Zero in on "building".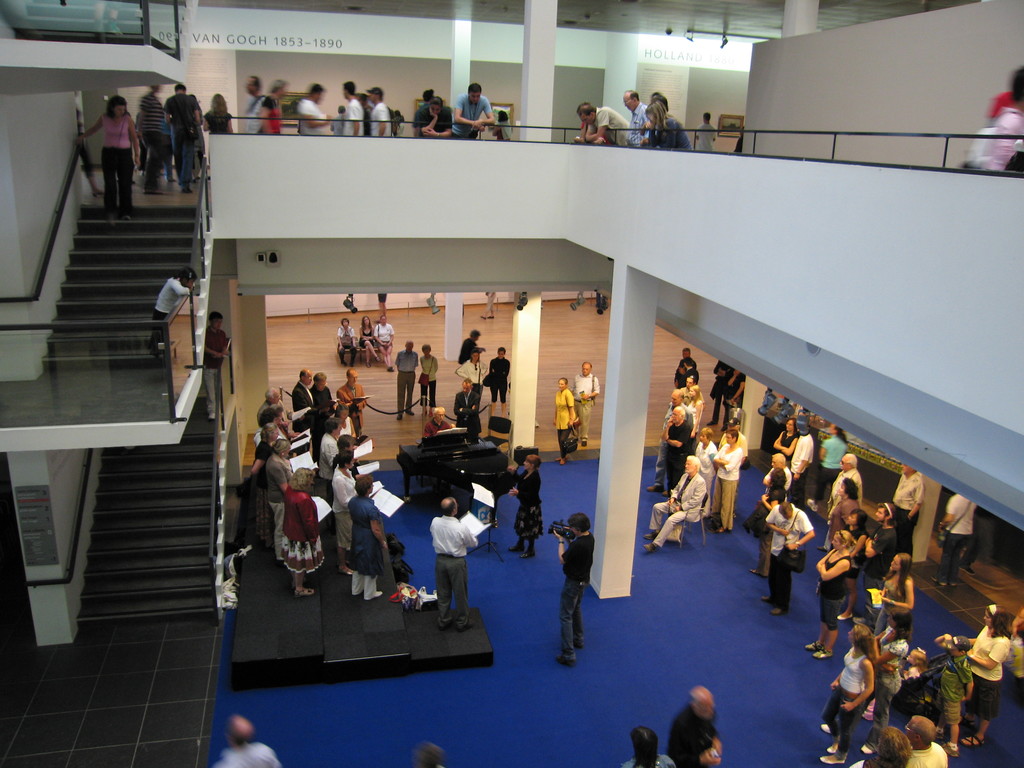
Zeroed in: <box>0,0,1023,767</box>.
